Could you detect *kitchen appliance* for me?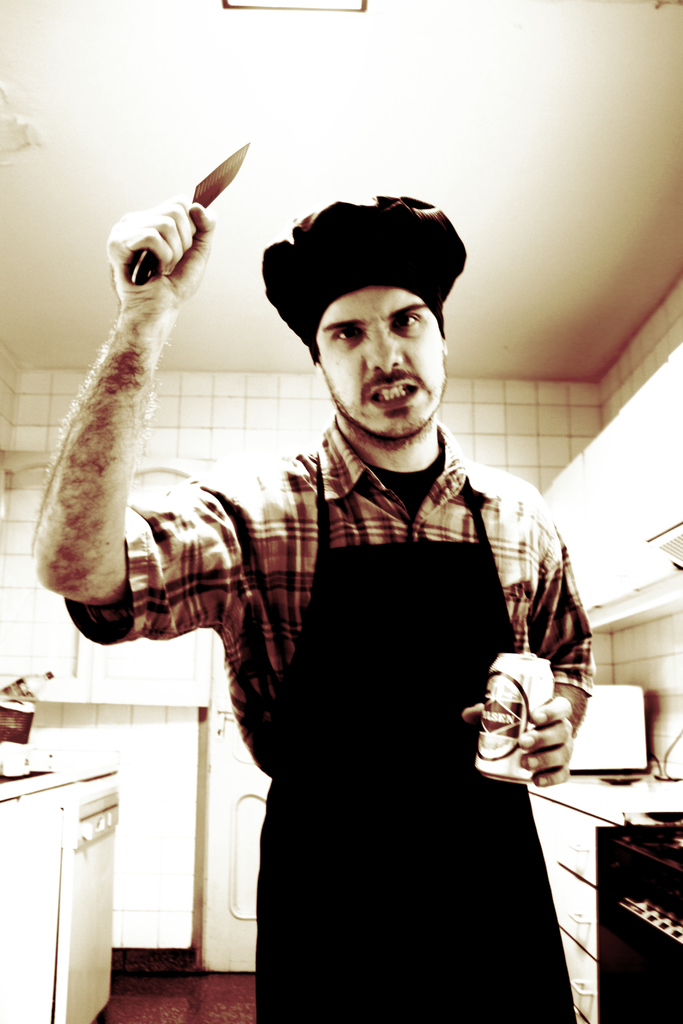
Detection result: 0:767:127:1023.
